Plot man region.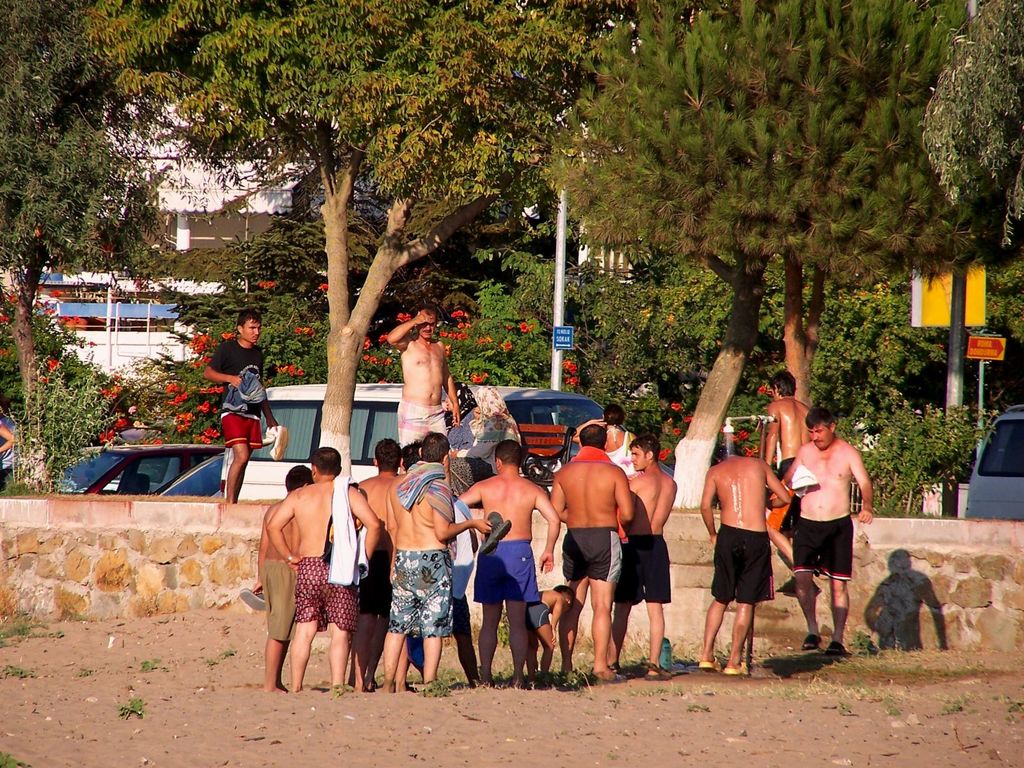
Plotted at bbox=[268, 446, 378, 701].
